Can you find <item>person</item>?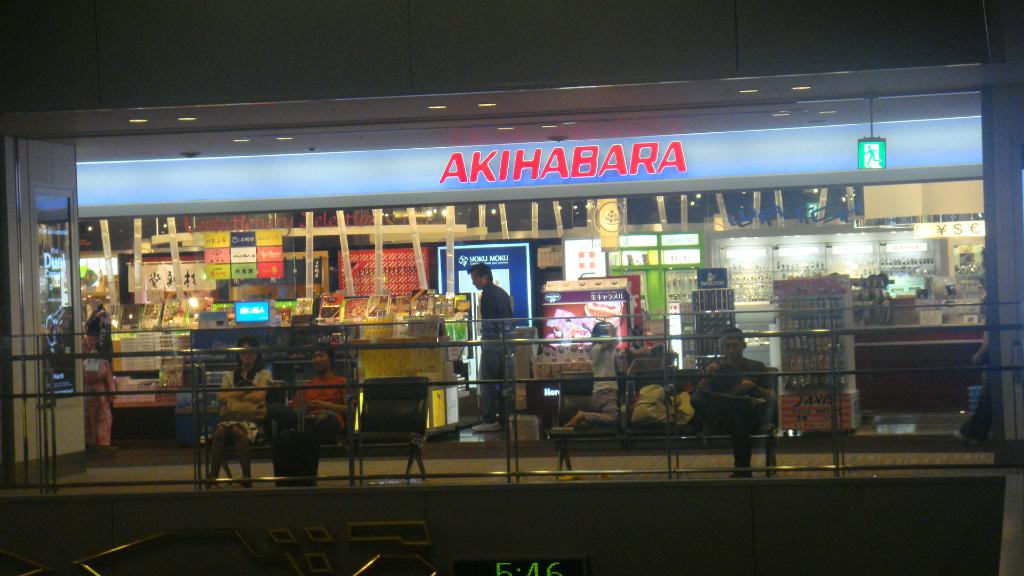
Yes, bounding box: [461, 259, 520, 433].
